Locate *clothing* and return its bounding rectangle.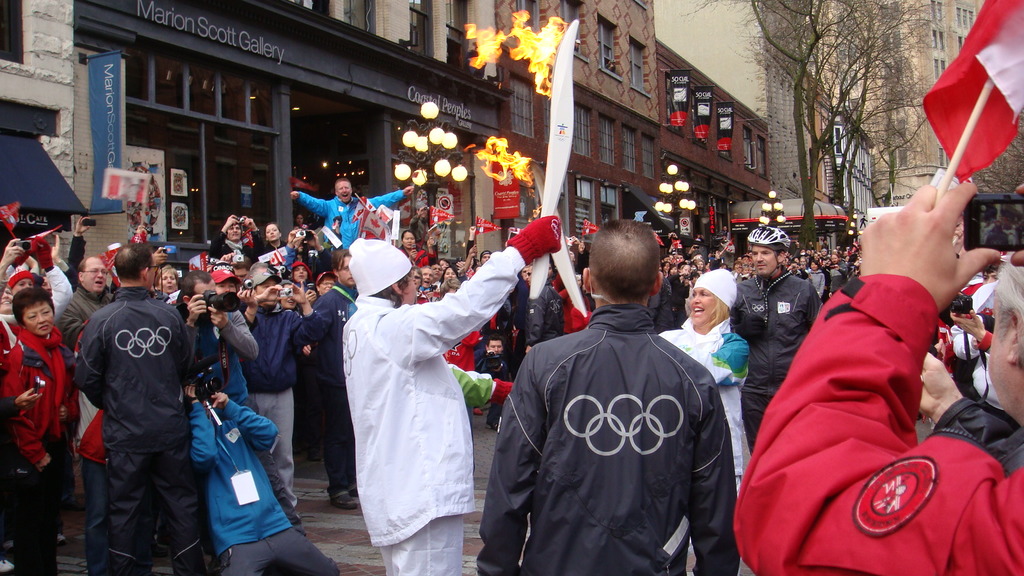
(54, 285, 116, 334).
